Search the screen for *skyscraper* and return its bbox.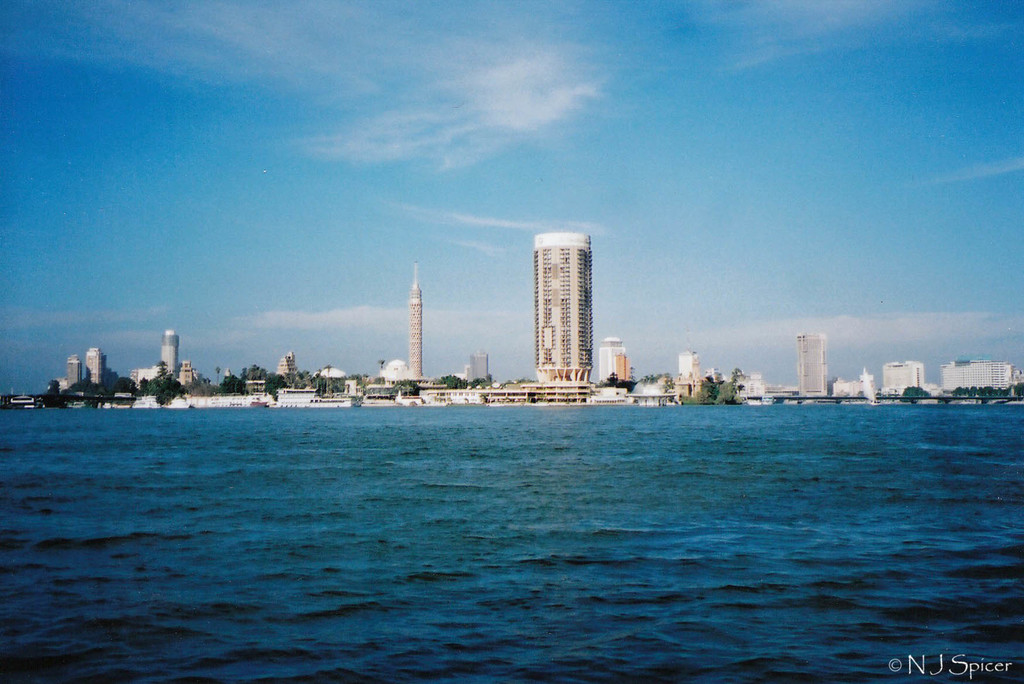
Found: <bbox>797, 334, 829, 397</bbox>.
